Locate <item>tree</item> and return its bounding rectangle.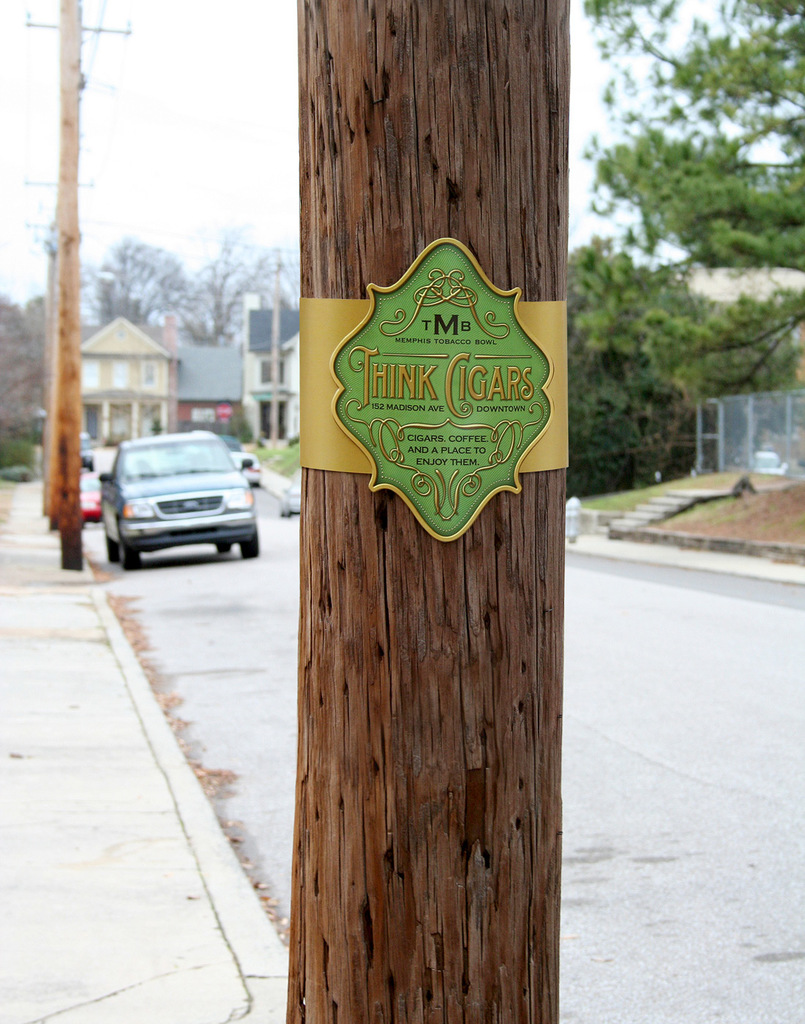
[x1=562, y1=0, x2=804, y2=472].
